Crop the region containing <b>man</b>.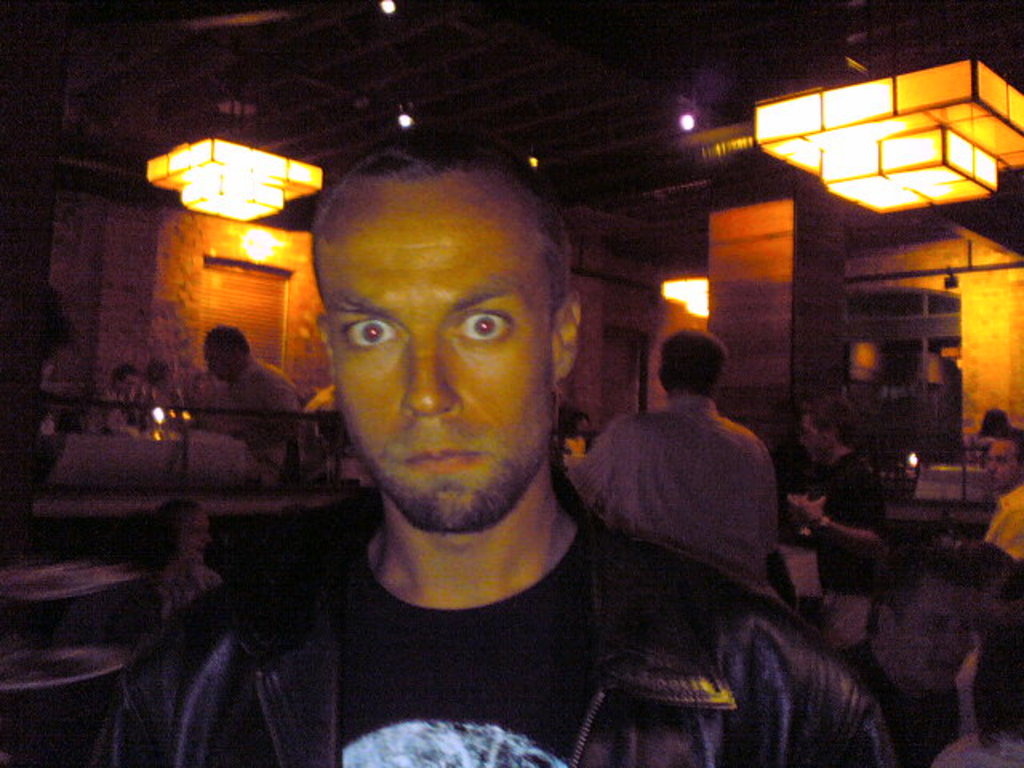
Crop region: bbox(981, 429, 1022, 570).
